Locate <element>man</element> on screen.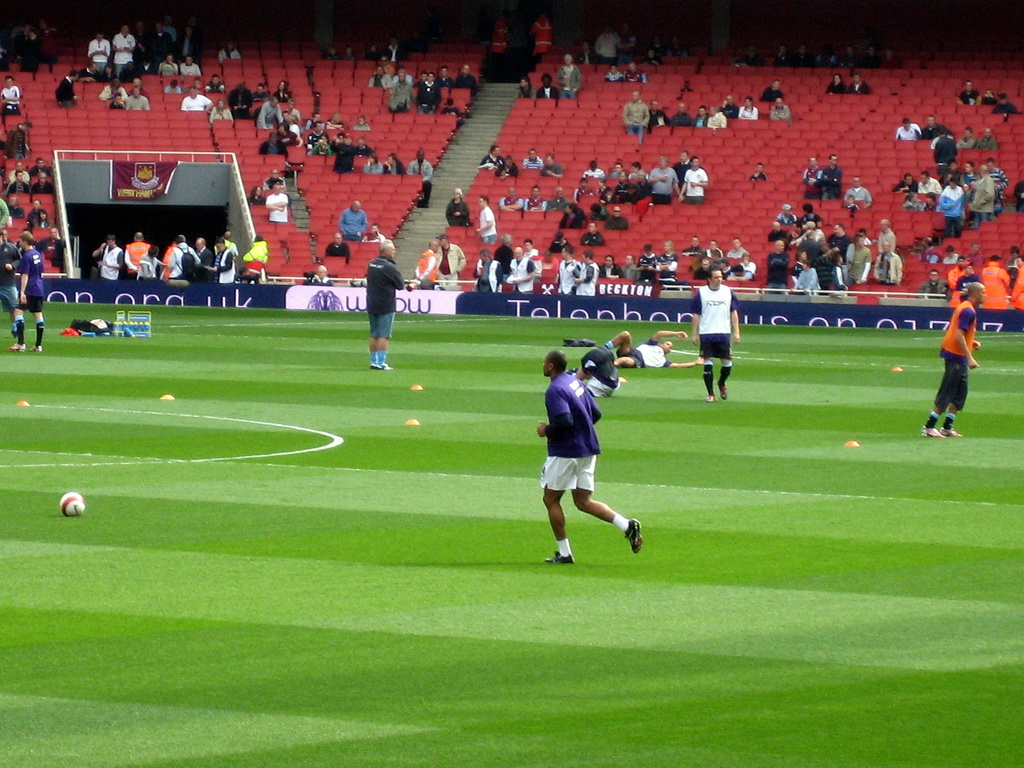
On screen at {"x1": 872, "y1": 241, "x2": 903, "y2": 285}.
